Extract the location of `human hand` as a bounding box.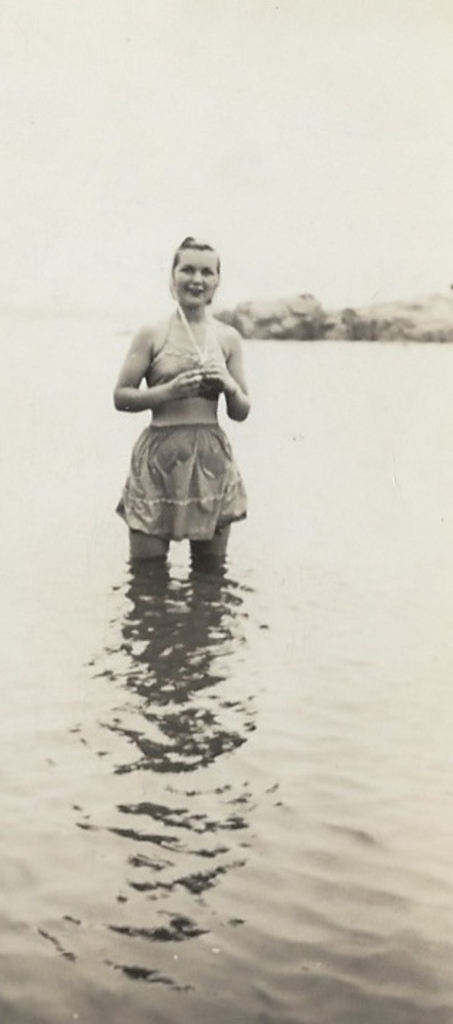
l=197, t=360, r=234, b=395.
